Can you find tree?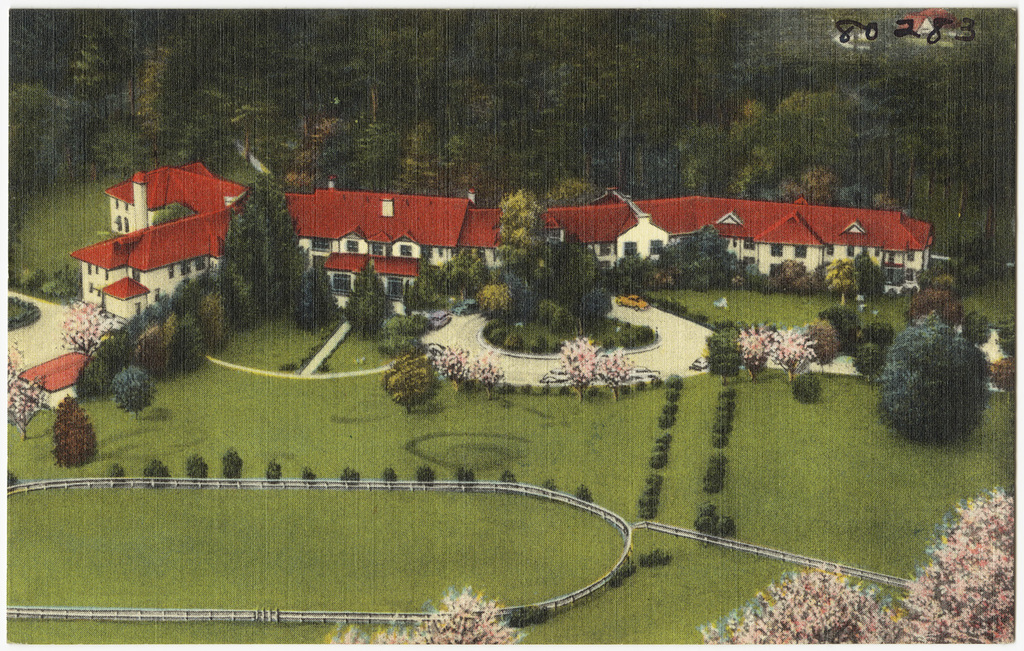
Yes, bounding box: {"left": 110, "top": 365, "right": 162, "bottom": 420}.
